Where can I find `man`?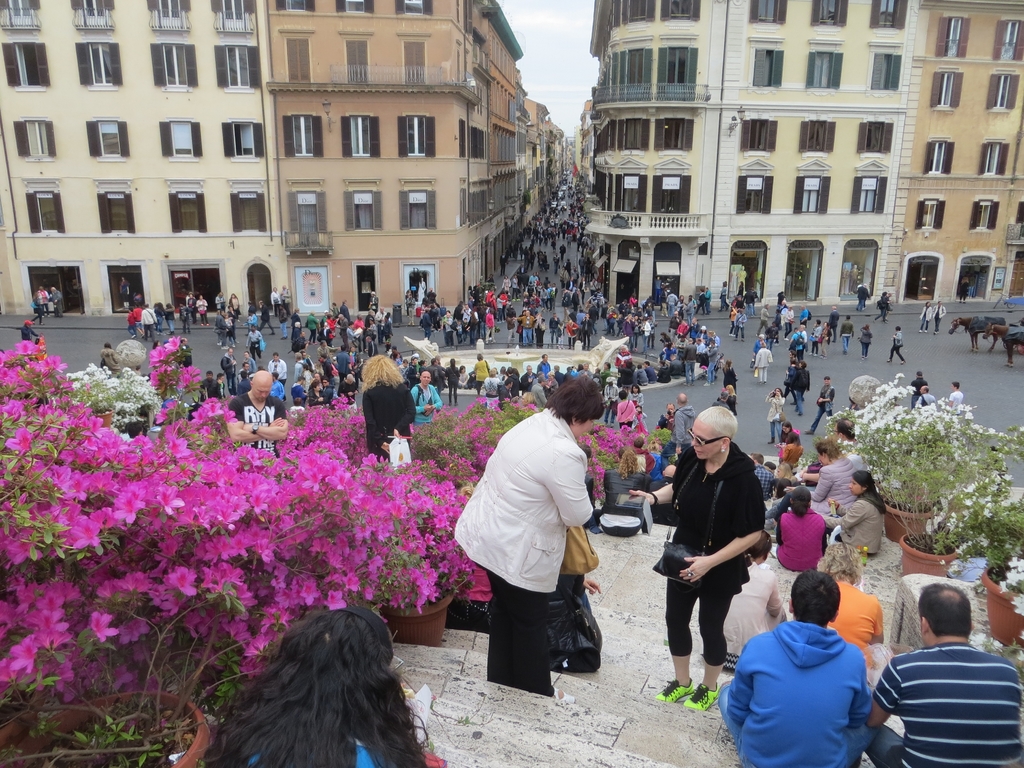
You can find it at [x1=662, y1=405, x2=683, y2=428].
